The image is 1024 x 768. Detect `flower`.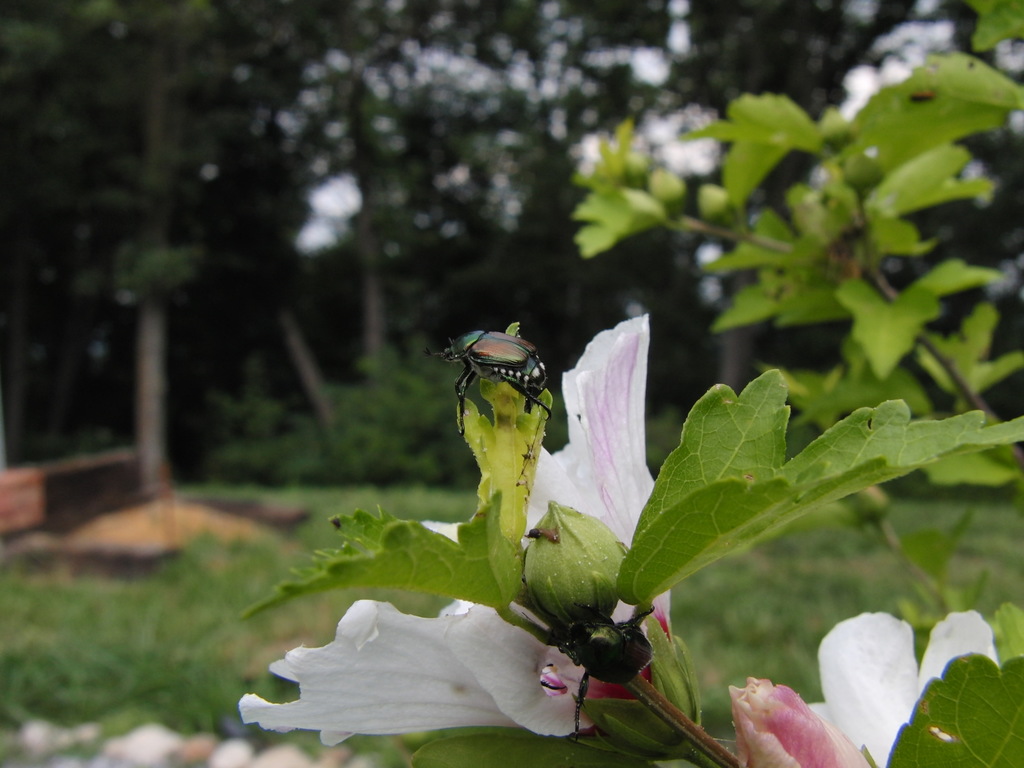
Detection: box=[805, 614, 1001, 767].
